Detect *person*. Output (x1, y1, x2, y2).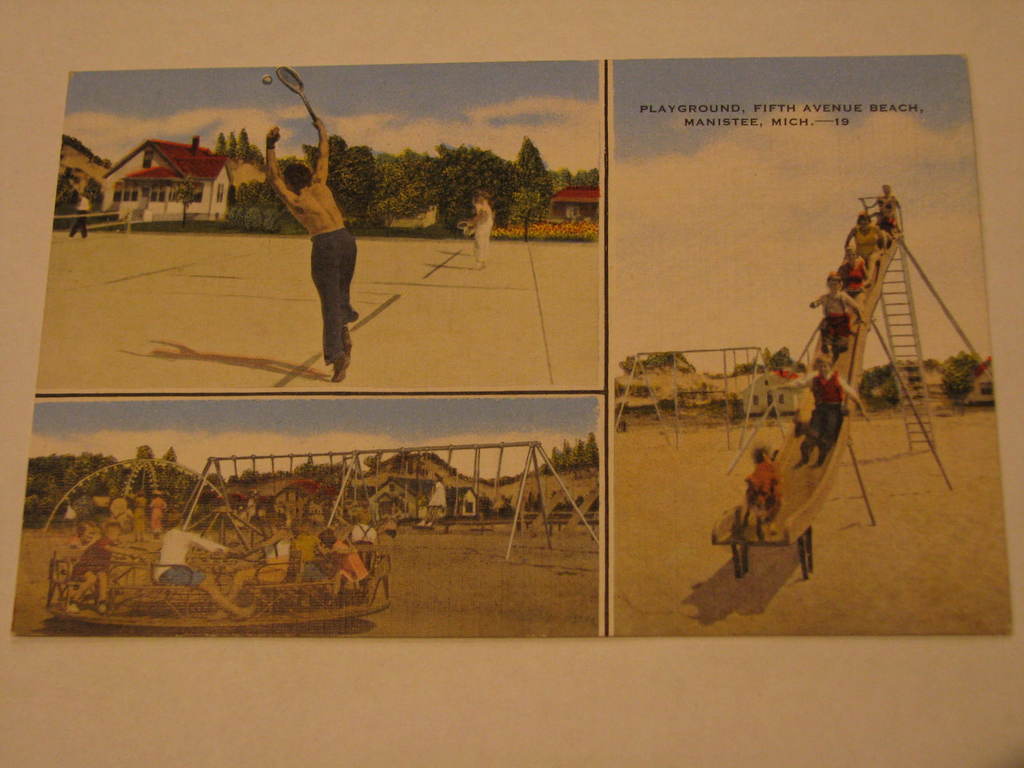
(467, 192, 493, 270).
